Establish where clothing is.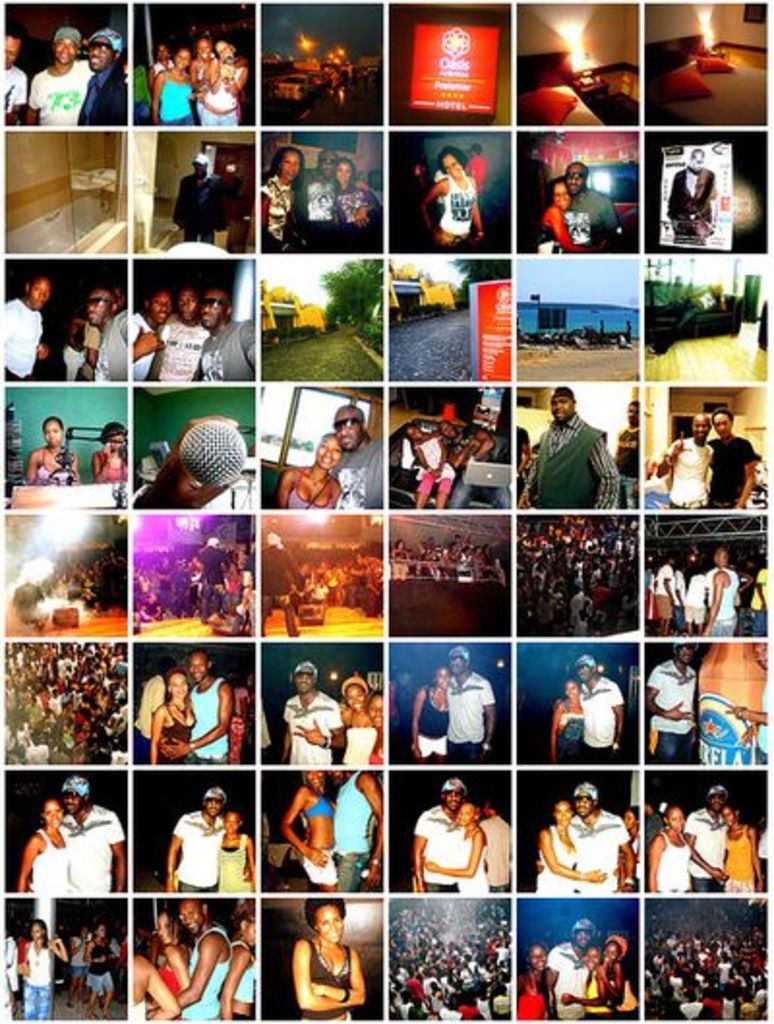
Established at BBox(172, 811, 223, 896).
